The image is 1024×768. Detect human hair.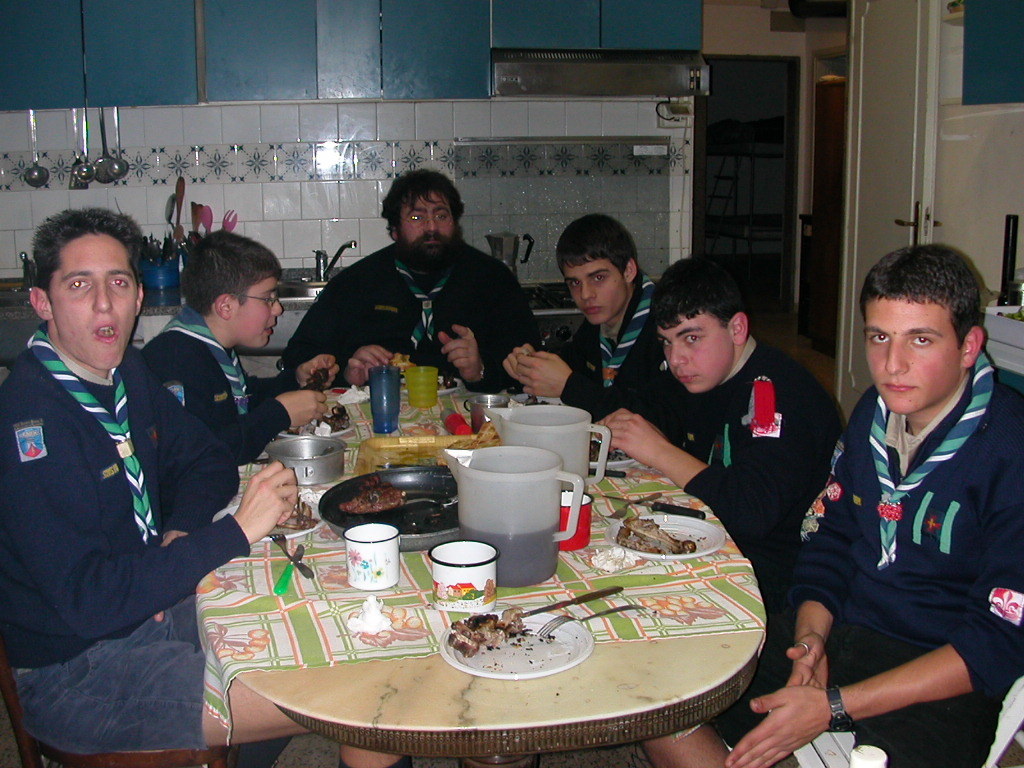
Detection: box=[32, 207, 144, 305].
